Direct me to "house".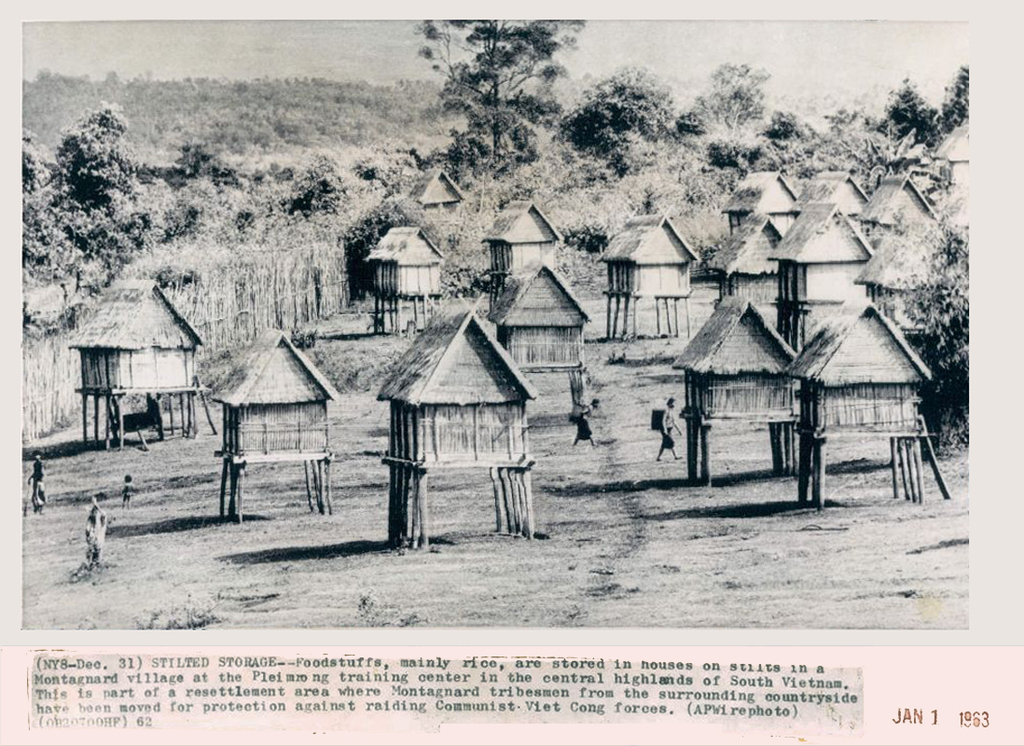
Direction: BBox(712, 178, 800, 237).
